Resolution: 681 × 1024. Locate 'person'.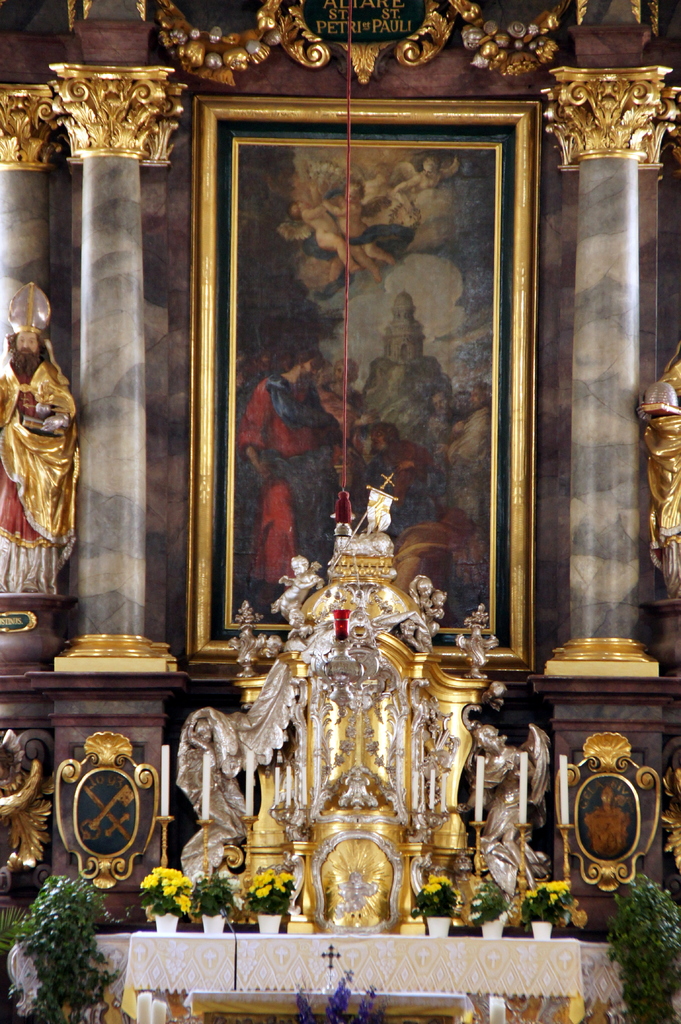
442 380 493 513.
